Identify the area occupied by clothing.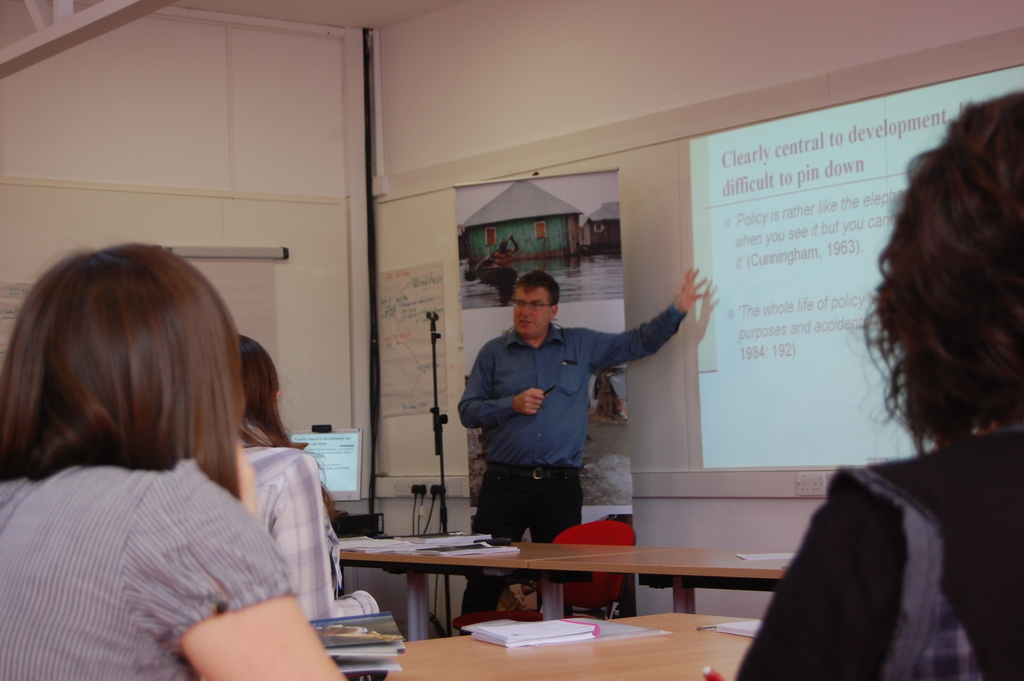
Area: [x1=737, y1=427, x2=1021, y2=680].
